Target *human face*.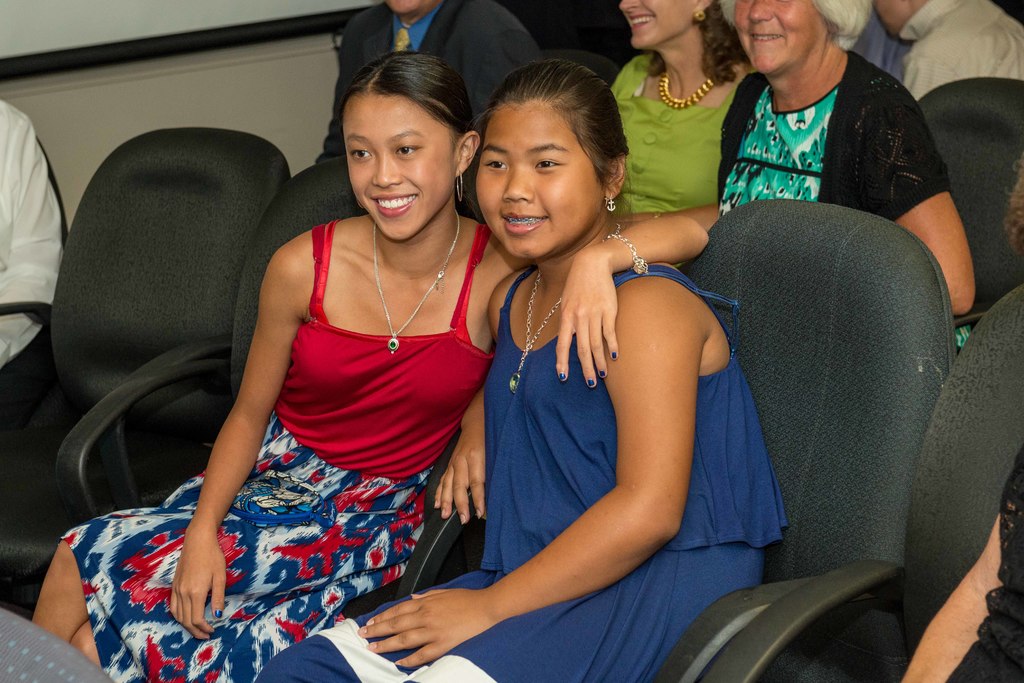
Target region: (343,93,454,243).
